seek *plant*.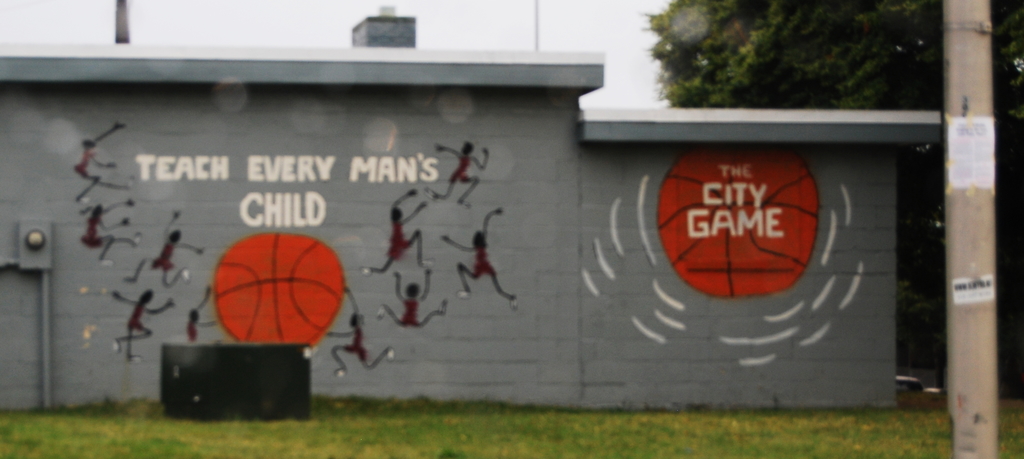
[x1=999, y1=390, x2=1022, y2=458].
